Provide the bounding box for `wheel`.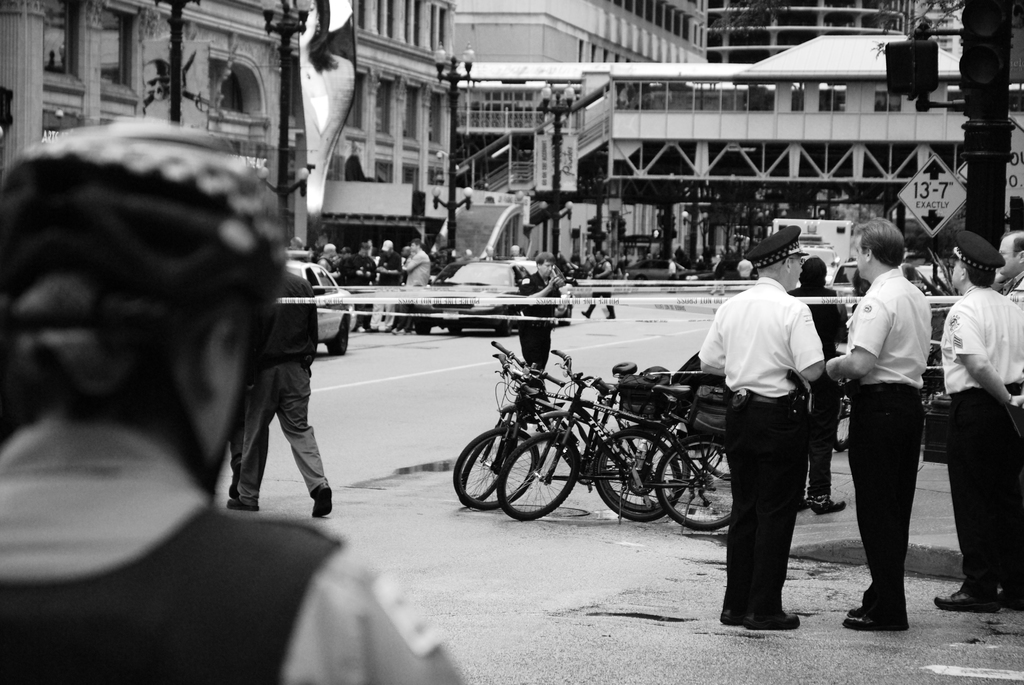
834,389,850,452.
